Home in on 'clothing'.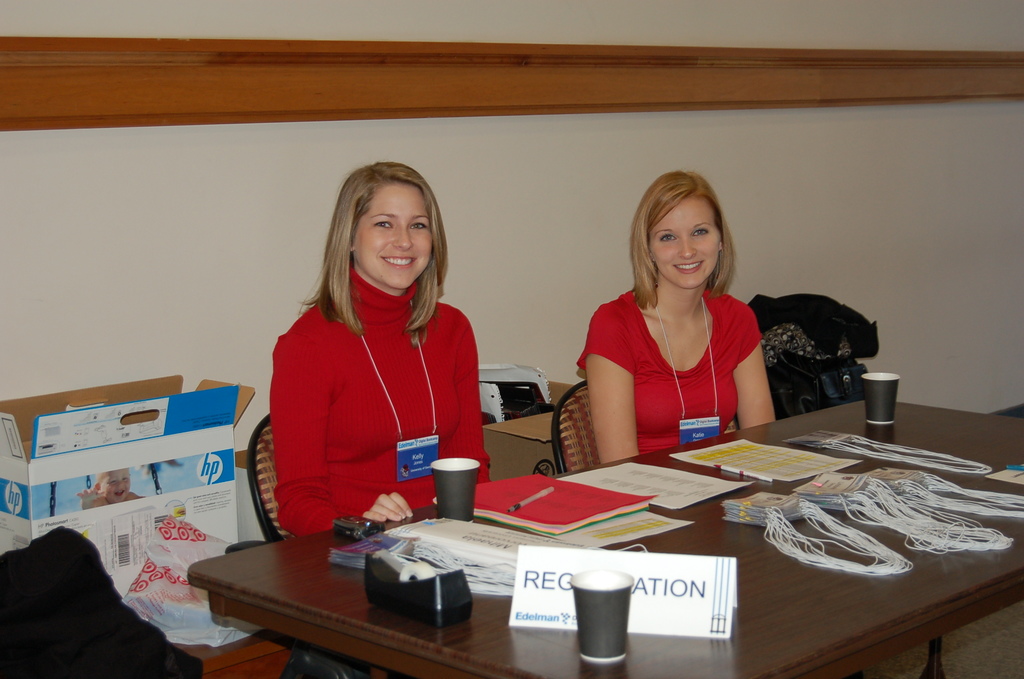
Homed in at <box>576,288,762,457</box>.
